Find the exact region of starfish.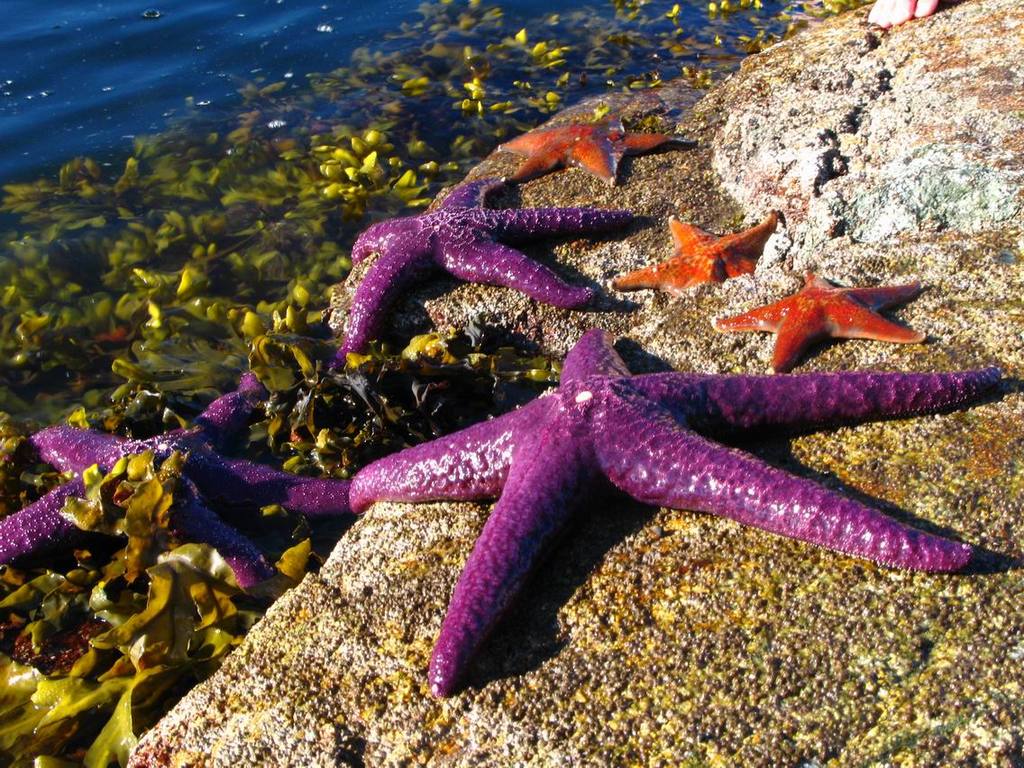
Exact region: bbox=(0, 395, 288, 588).
